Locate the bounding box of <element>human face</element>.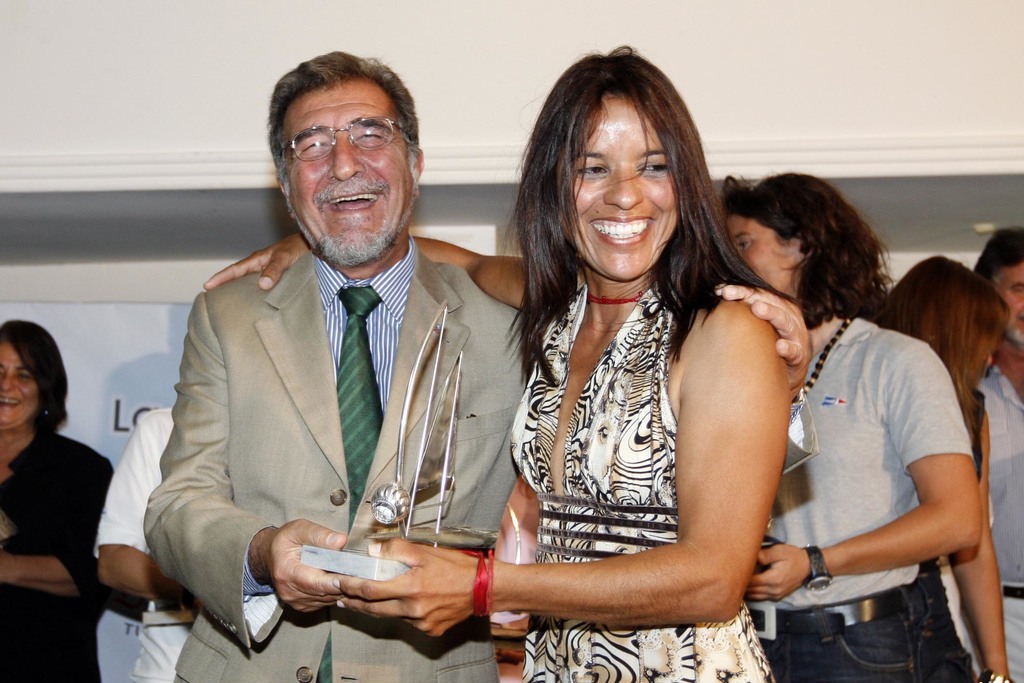
Bounding box: crop(0, 336, 40, 431).
